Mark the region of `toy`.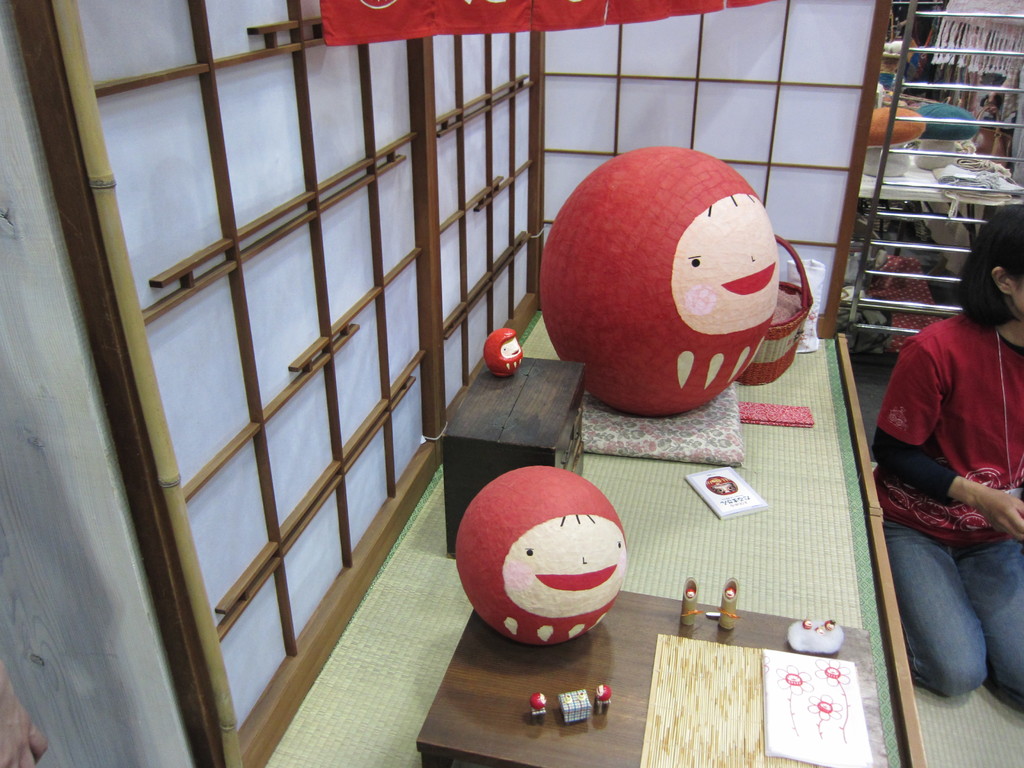
Region: <region>532, 692, 550, 711</region>.
